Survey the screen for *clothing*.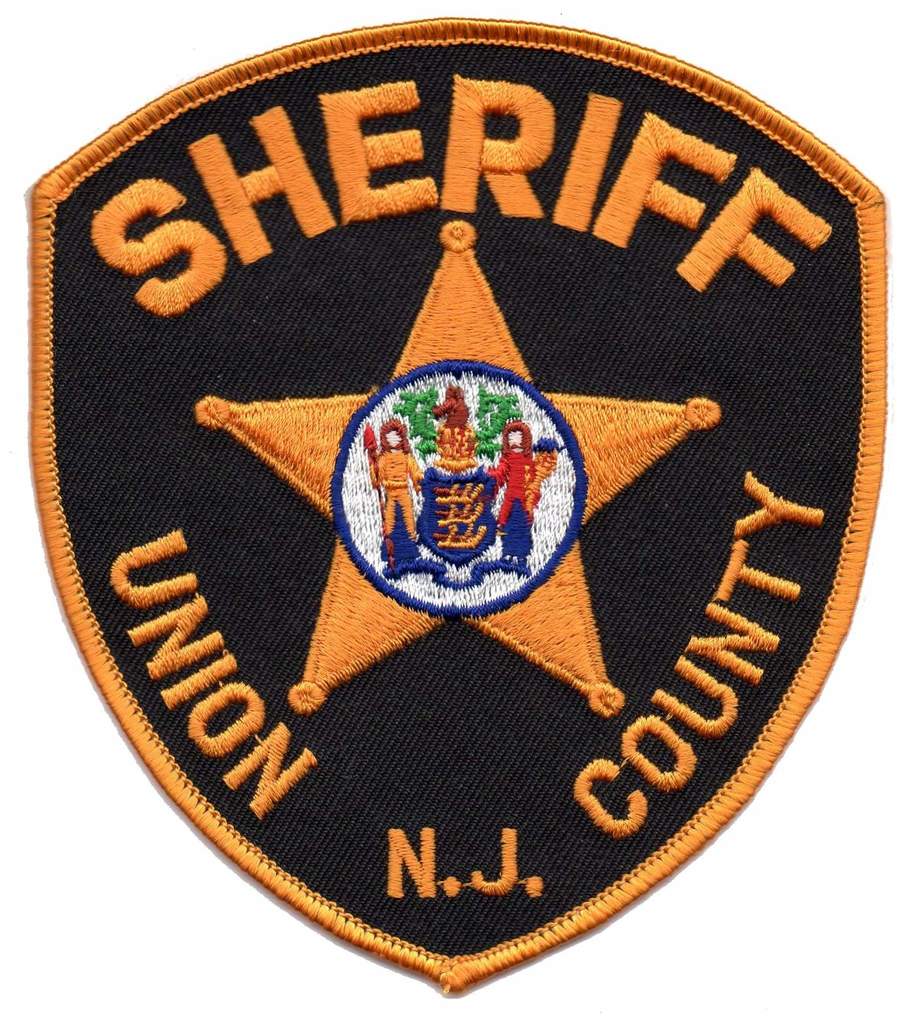
Survey found: locate(349, 442, 411, 557).
